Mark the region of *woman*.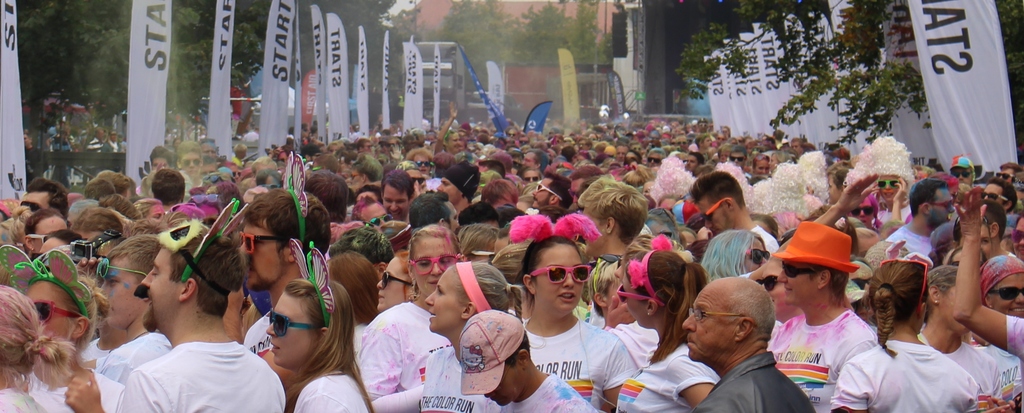
Region: pyautogui.locateOnScreen(359, 223, 465, 412).
